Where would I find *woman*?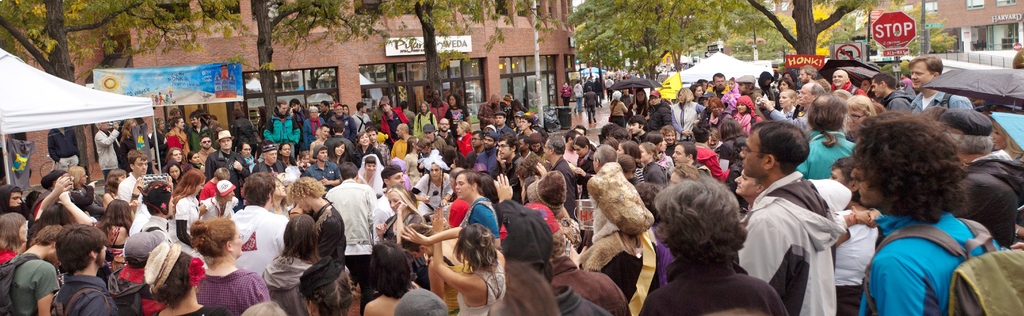
At x1=627, y1=90, x2=649, y2=120.
